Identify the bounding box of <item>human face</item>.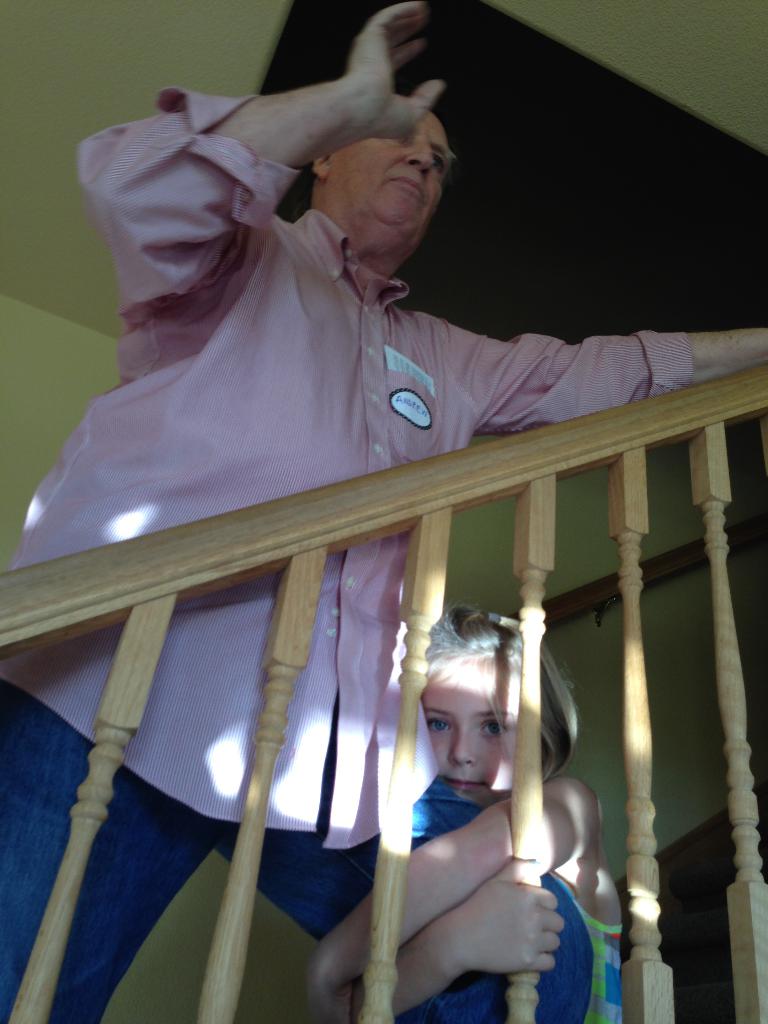
[left=331, top=95, right=449, bottom=232].
